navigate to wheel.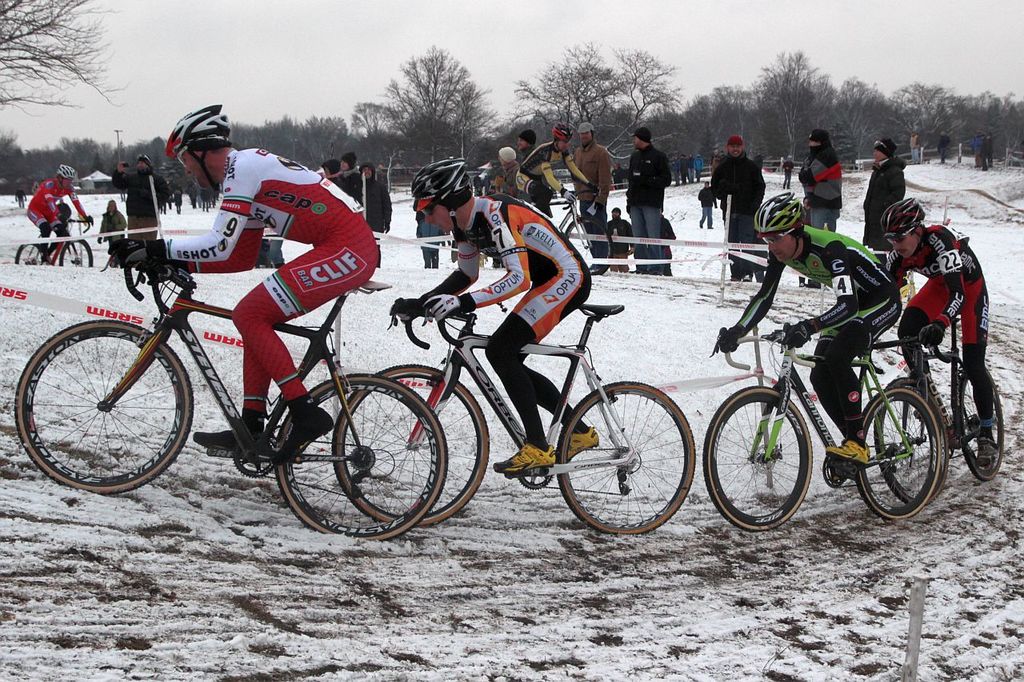
Navigation target: 566, 382, 686, 535.
